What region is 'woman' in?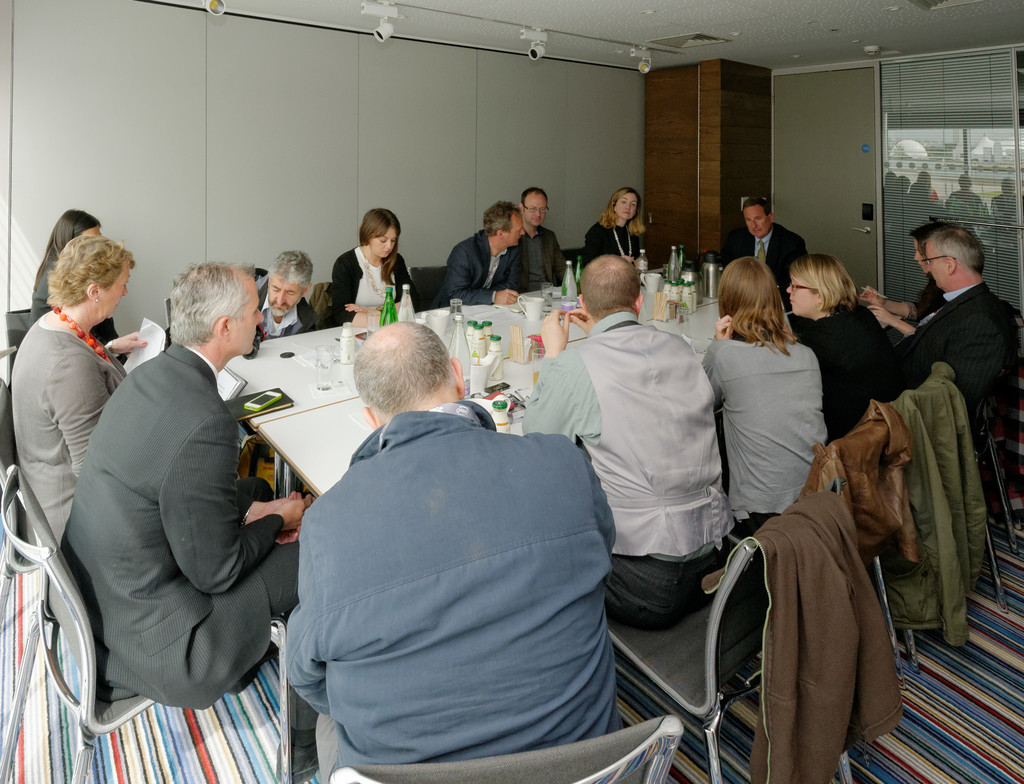
<region>702, 252, 849, 571</region>.
